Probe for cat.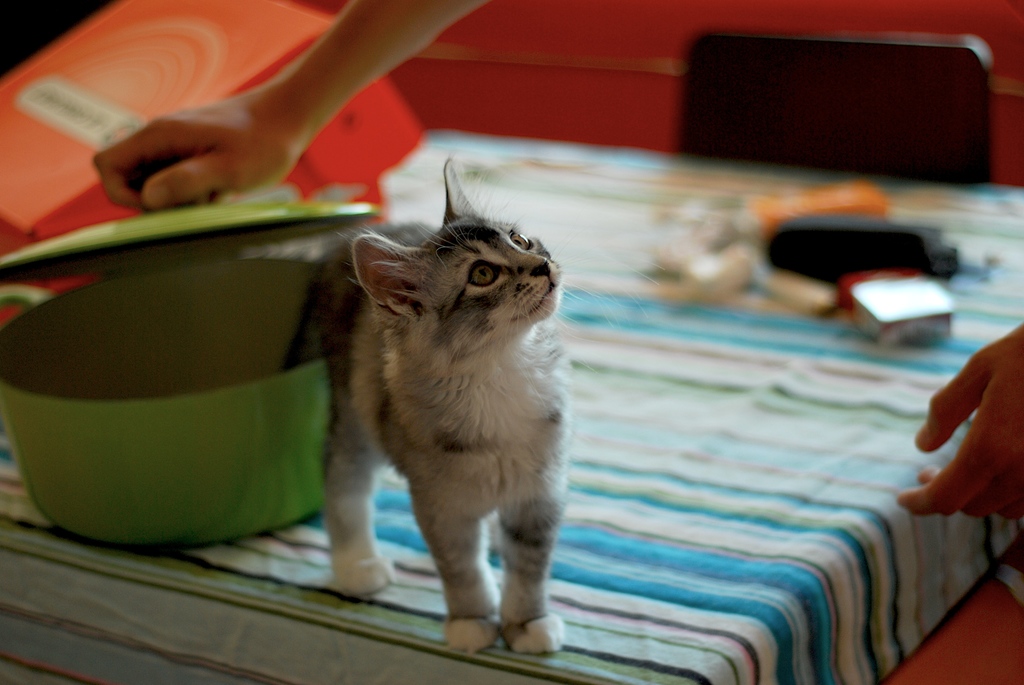
Probe result: box(308, 146, 665, 658).
